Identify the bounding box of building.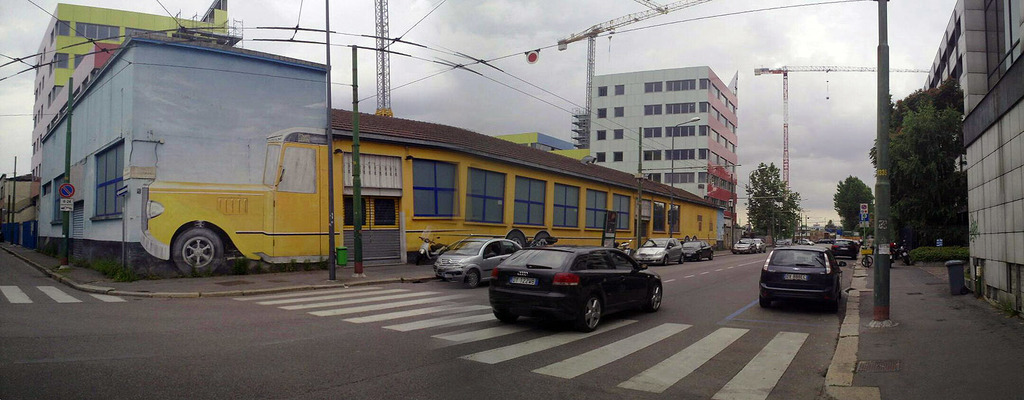
<region>41, 35, 331, 277</region>.
